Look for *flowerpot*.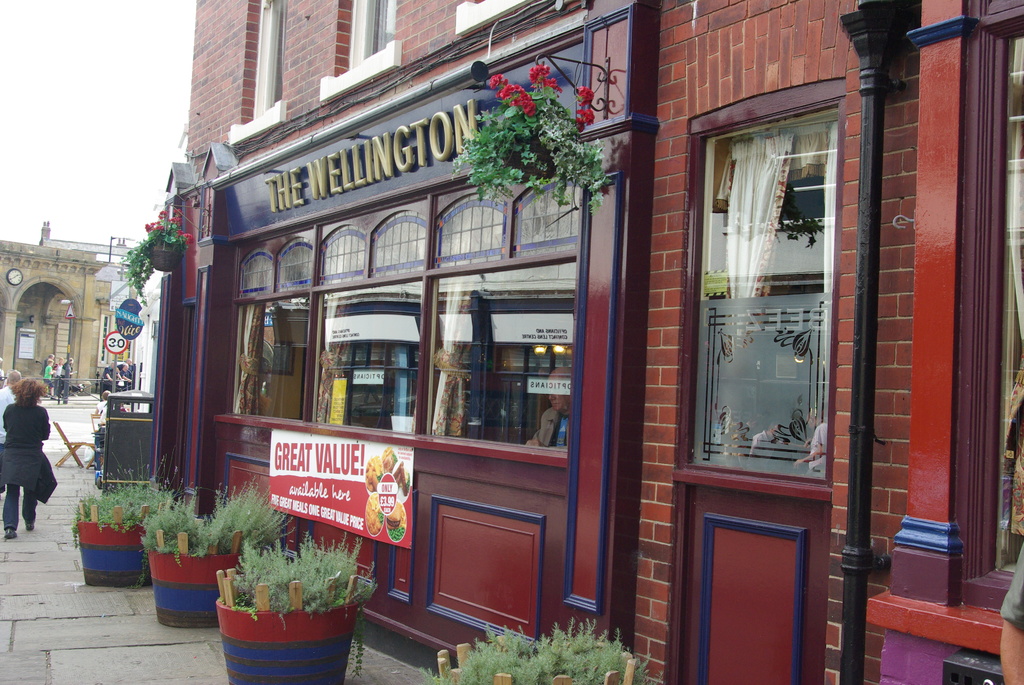
Found: l=75, t=517, r=150, b=590.
